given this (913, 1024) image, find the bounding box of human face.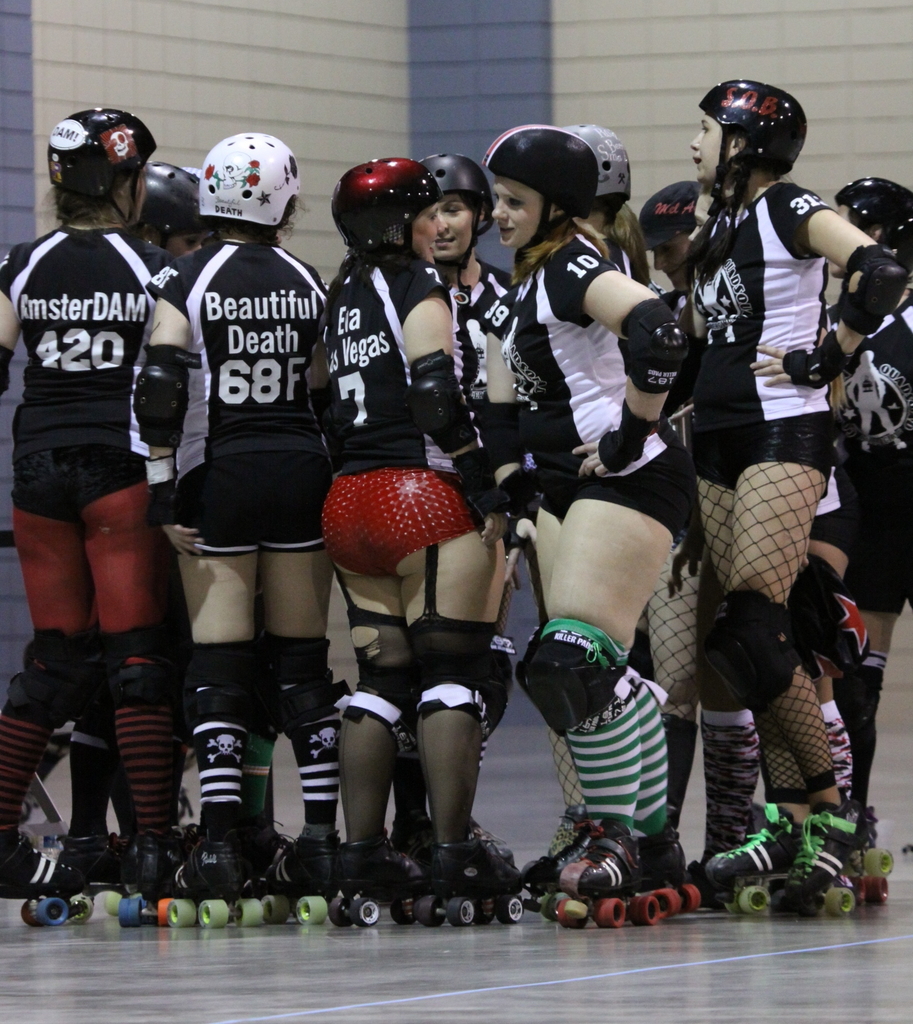
bbox(692, 113, 729, 186).
